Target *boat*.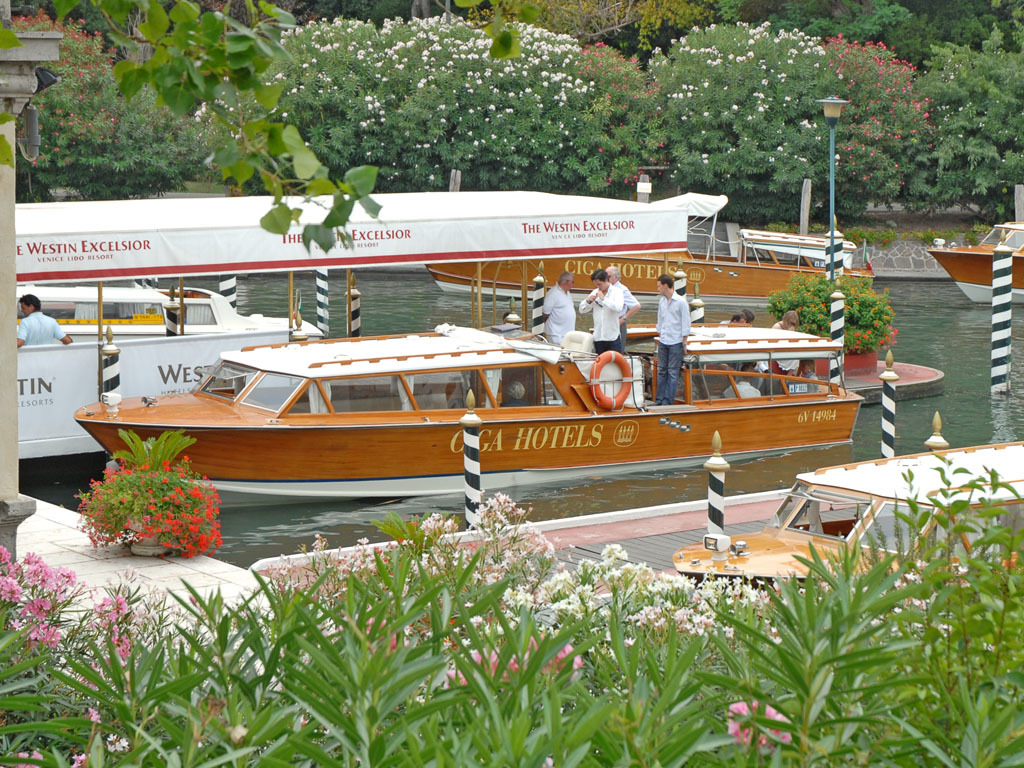
Target region: bbox=[68, 250, 826, 508].
